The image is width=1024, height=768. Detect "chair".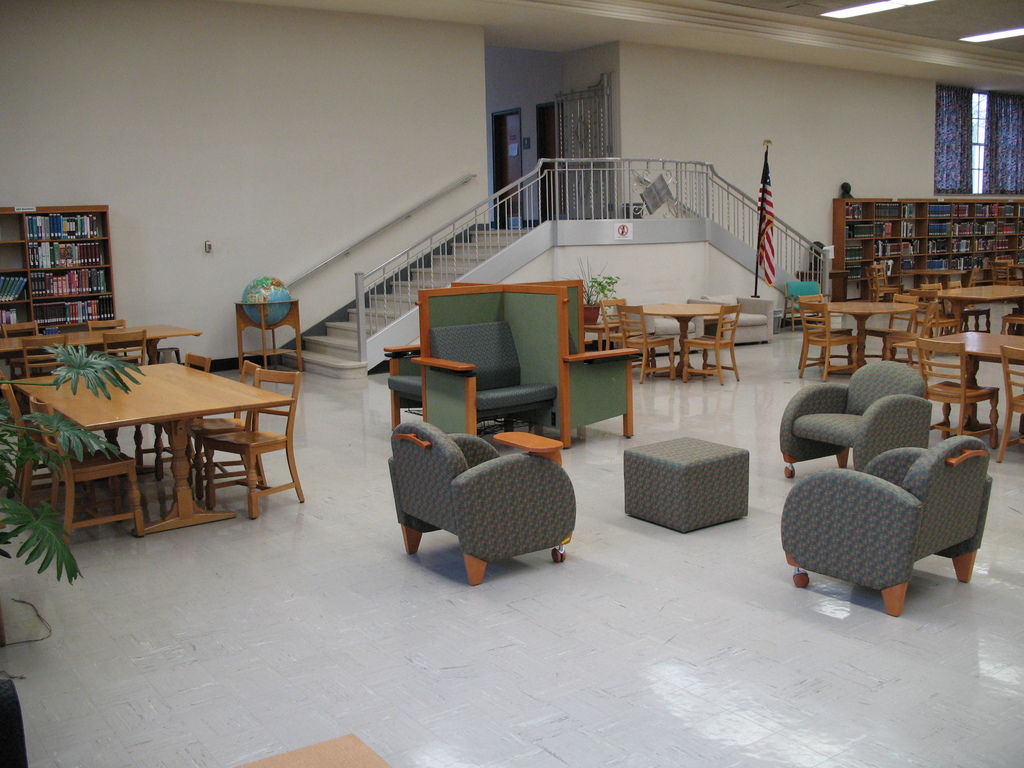
Detection: (204,371,308,524).
